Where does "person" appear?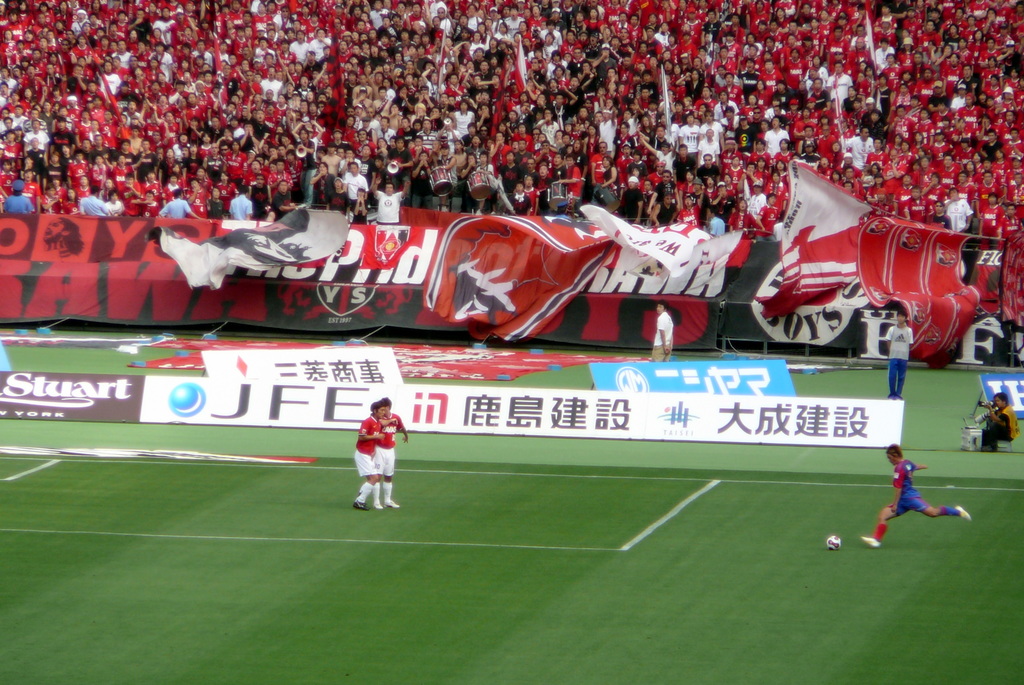
Appears at rect(859, 441, 968, 551).
